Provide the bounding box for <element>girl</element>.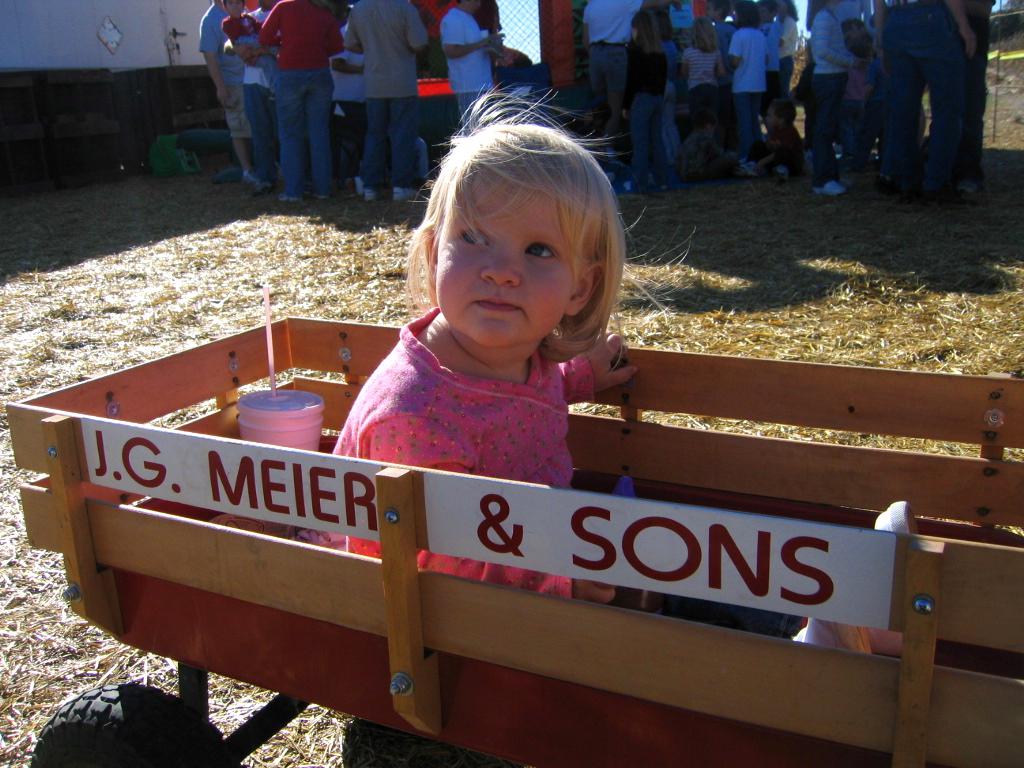
[x1=619, y1=10, x2=670, y2=197].
